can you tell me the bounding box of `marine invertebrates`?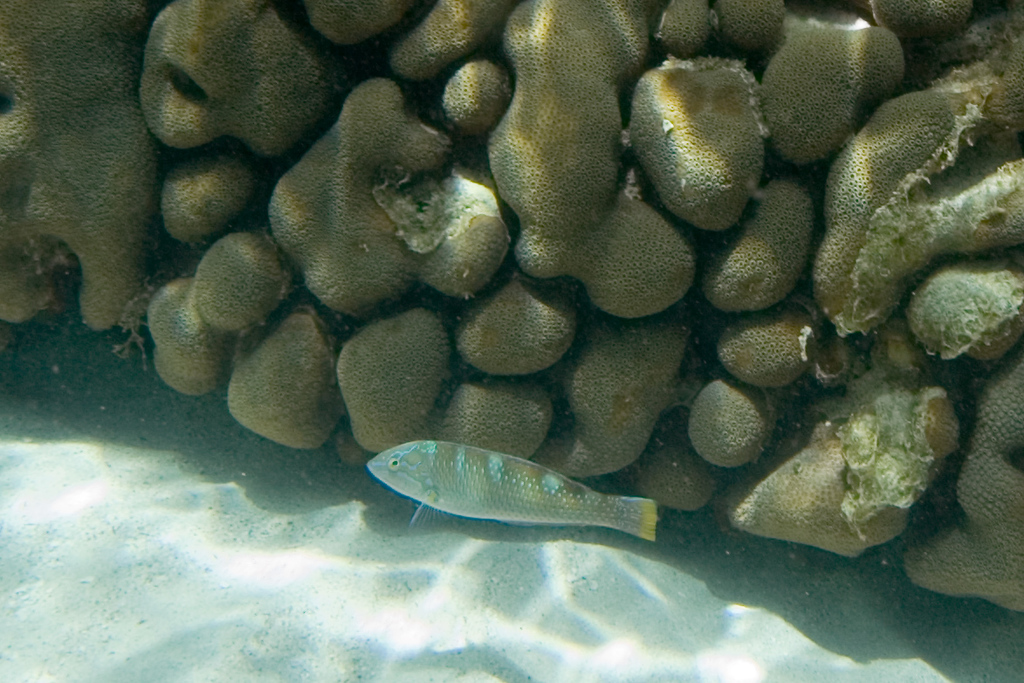
BBox(130, 0, 351, 171).
